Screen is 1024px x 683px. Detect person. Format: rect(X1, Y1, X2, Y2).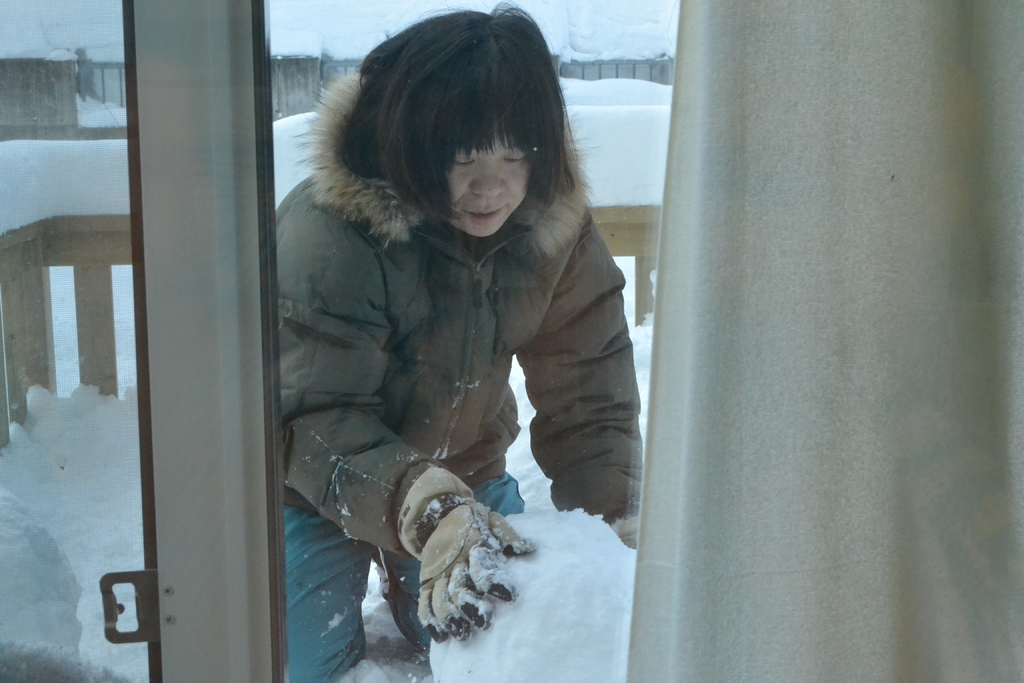
rect(284, 10, 673, 639).
